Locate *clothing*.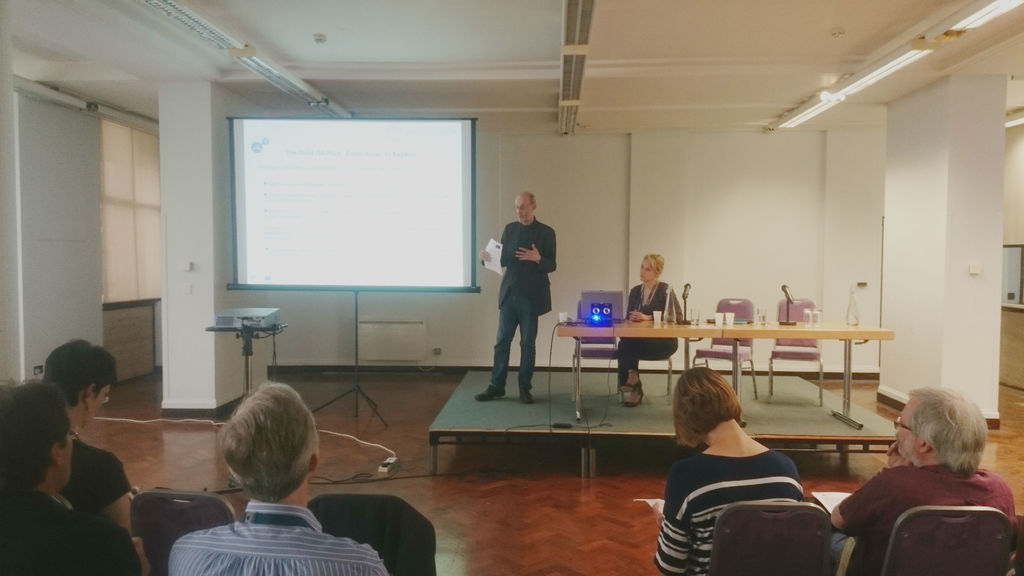
Bounding box: <bbox>839, 438, 1016, 570</bbox>.
